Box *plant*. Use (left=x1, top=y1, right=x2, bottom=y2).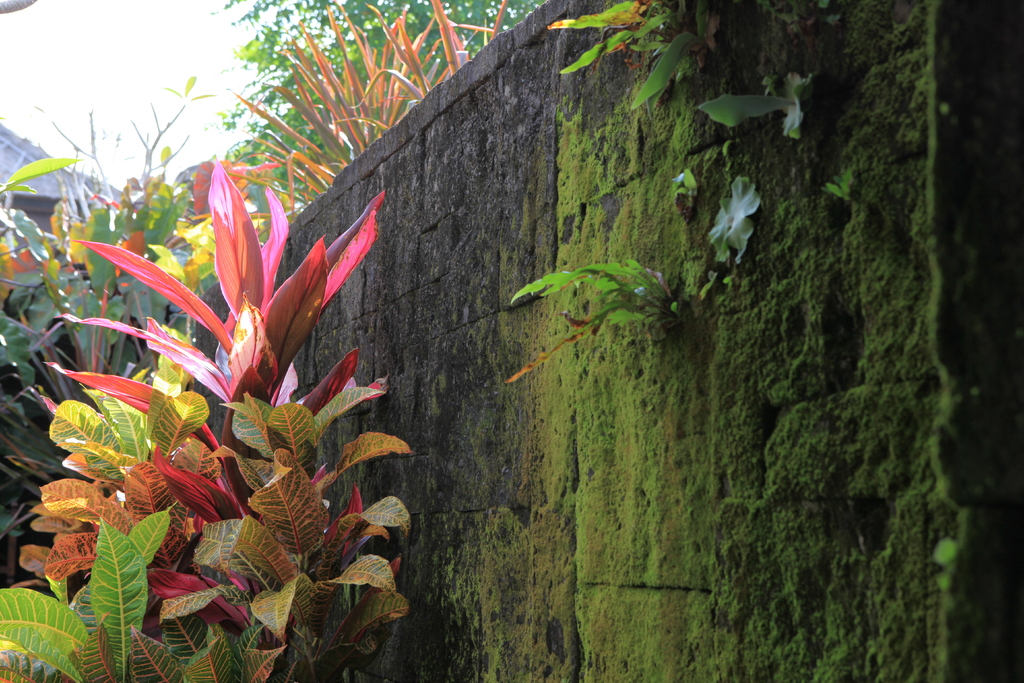
(left=0, top=198, right=206, bottom=541).
